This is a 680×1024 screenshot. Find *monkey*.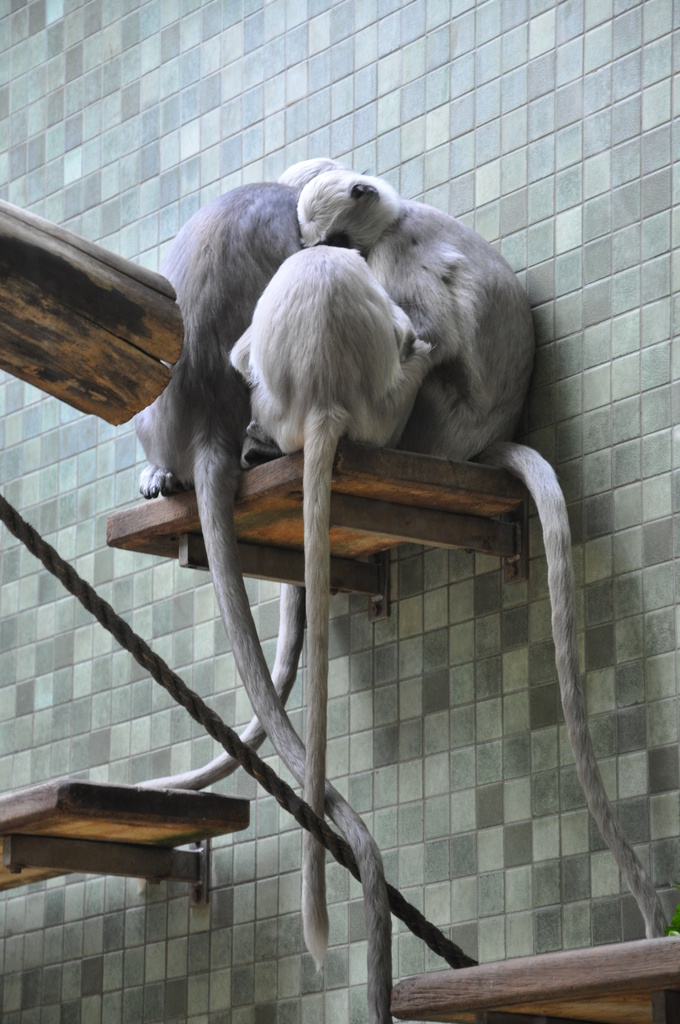
Bounding box: crop(308, 172, 672, 940).
